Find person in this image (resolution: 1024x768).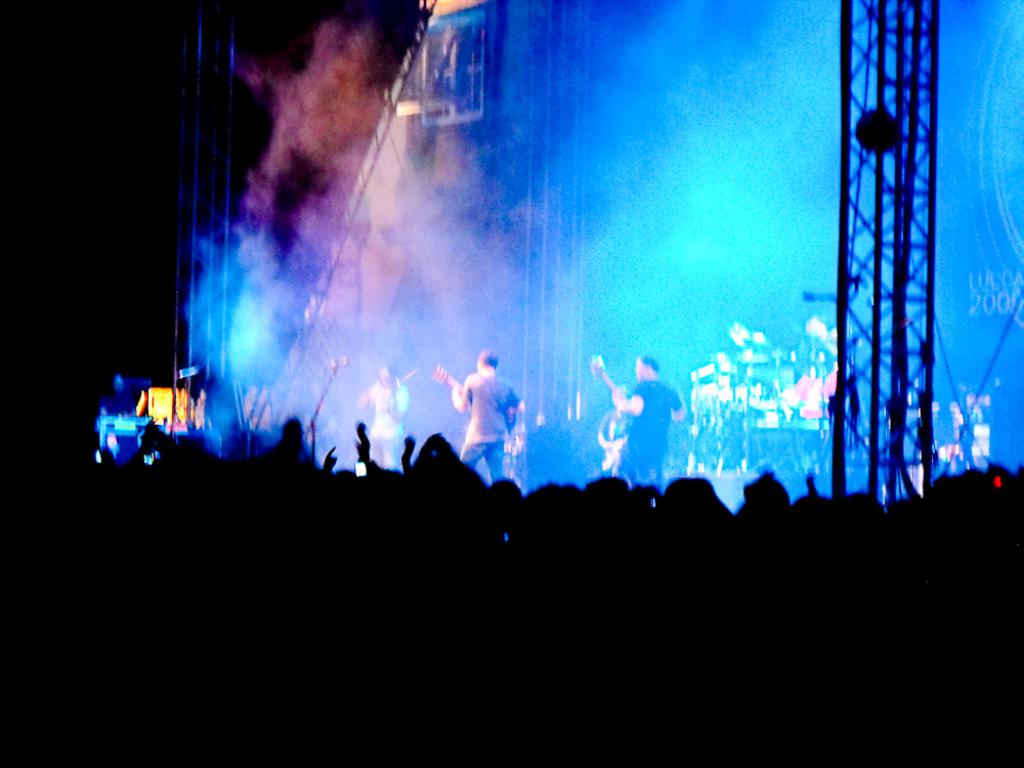
crop(349, 361, 409, 472).
